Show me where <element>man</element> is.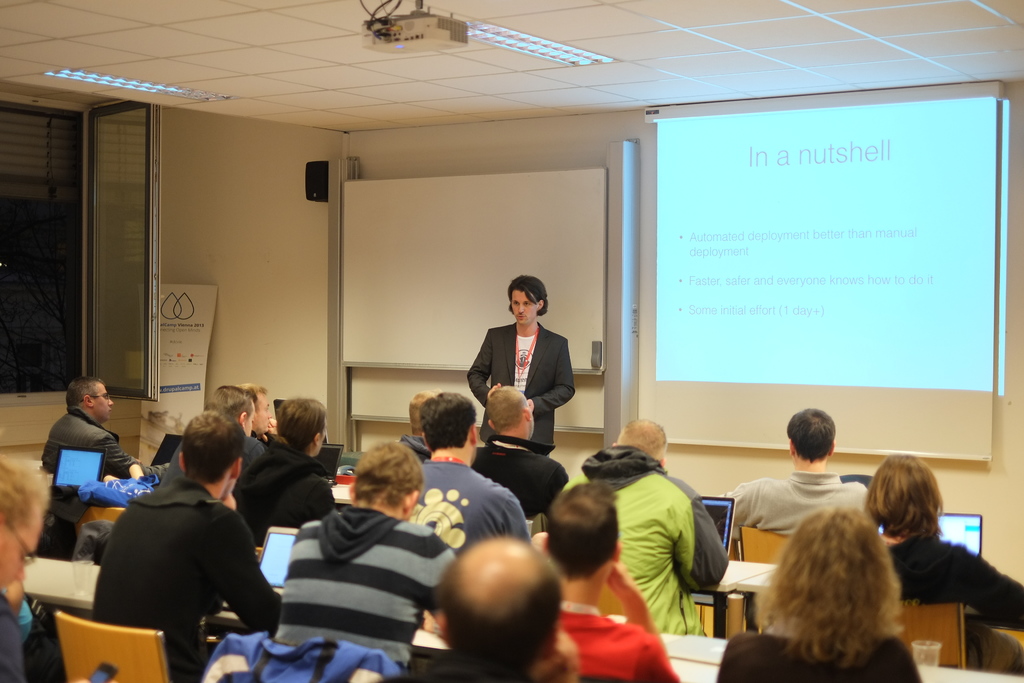
<element>man</element> is at BBox(72, 418, 269, 664).
